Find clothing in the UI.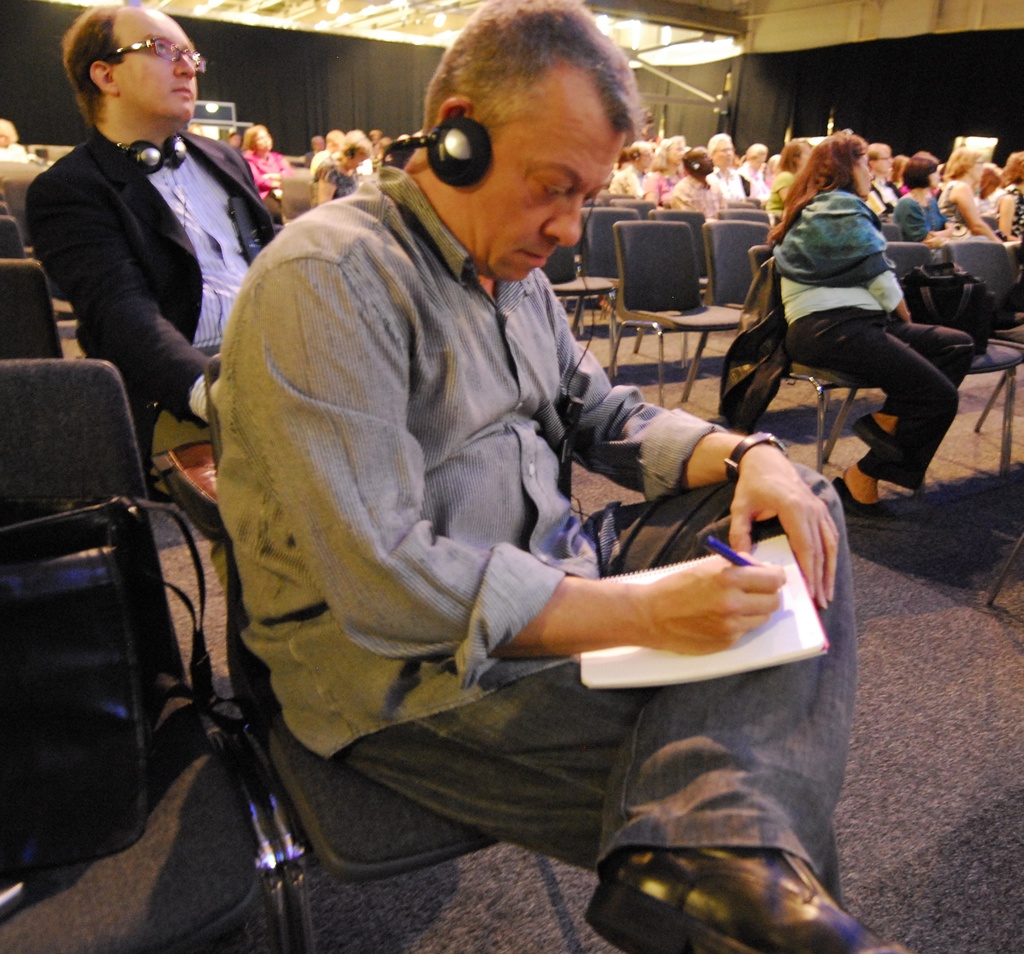
UI element at x1=28 y1=120 x2=287 y2=584.
